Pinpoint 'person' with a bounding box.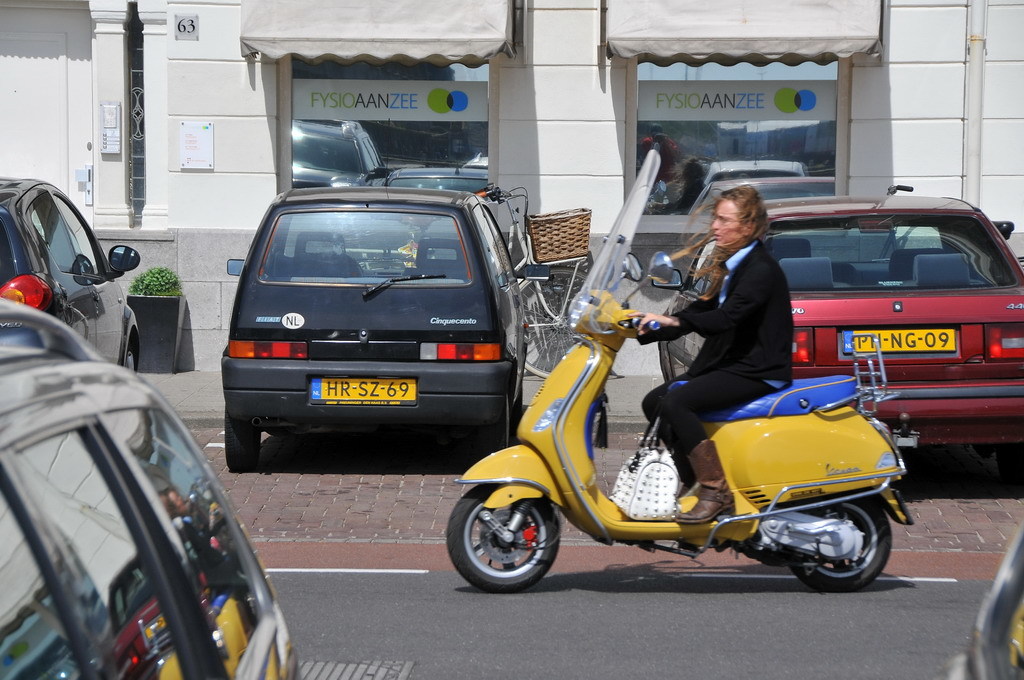
(x1=656, y1=168, x2=834, y2=497).
